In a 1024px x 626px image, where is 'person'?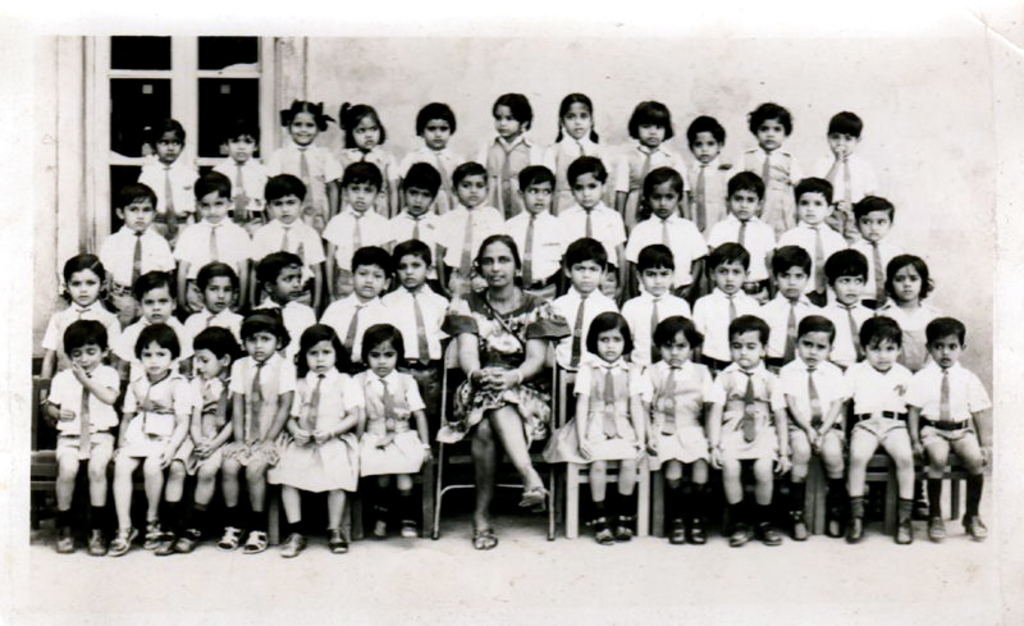
crop(914, 298, 992, 548).
